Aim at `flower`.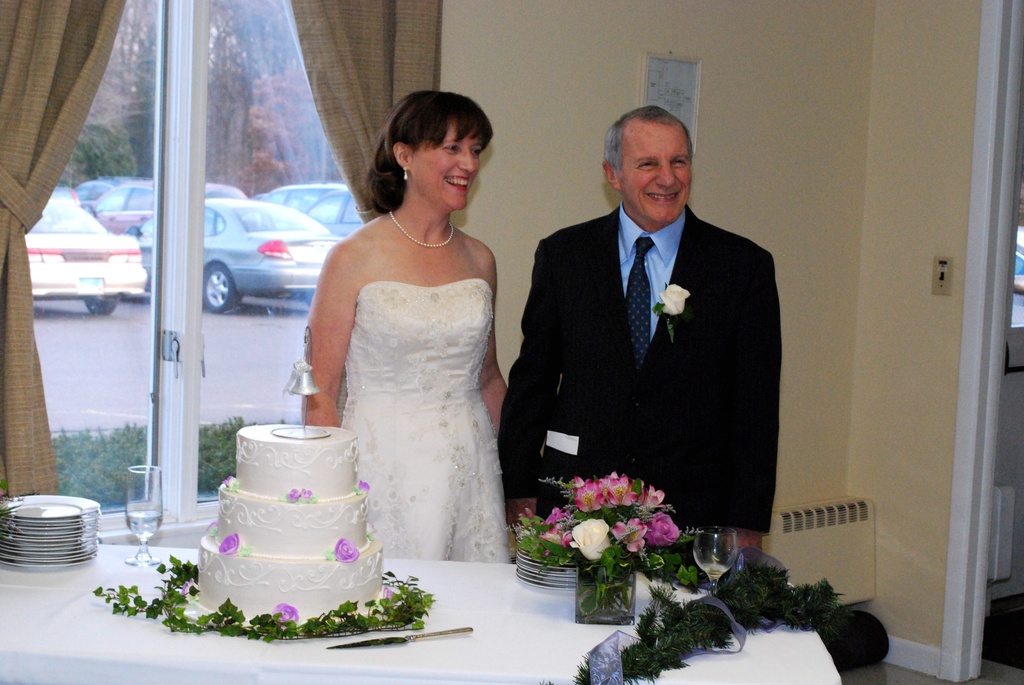
Aimed at crop(661, 282, 691, 317).
